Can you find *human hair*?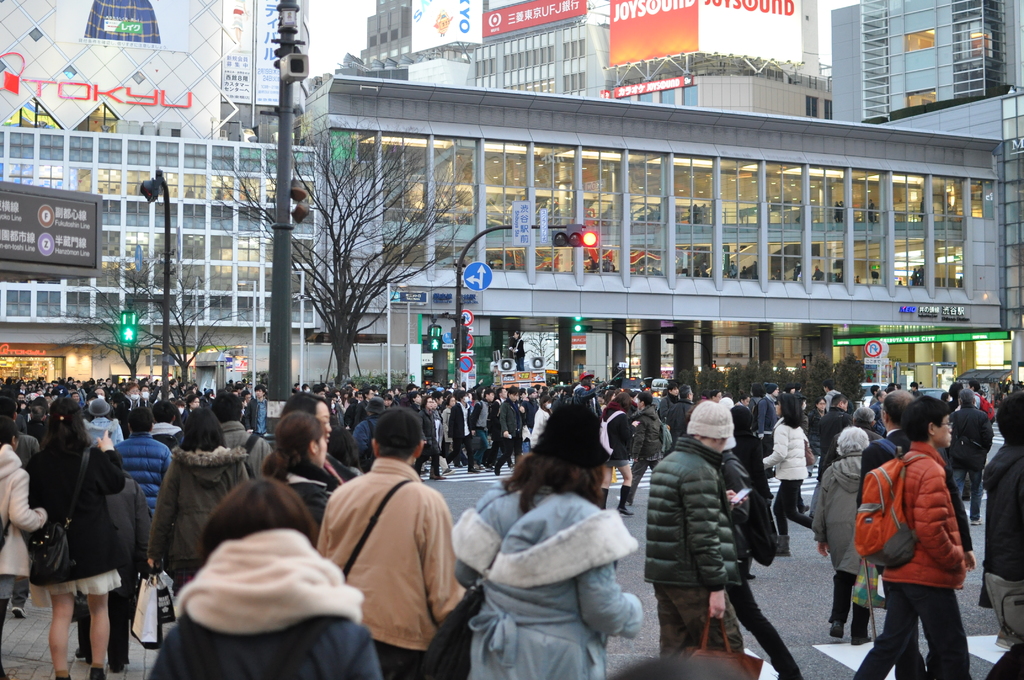
Yes, bounding box: bbox=[871, 384, 879, 394].
